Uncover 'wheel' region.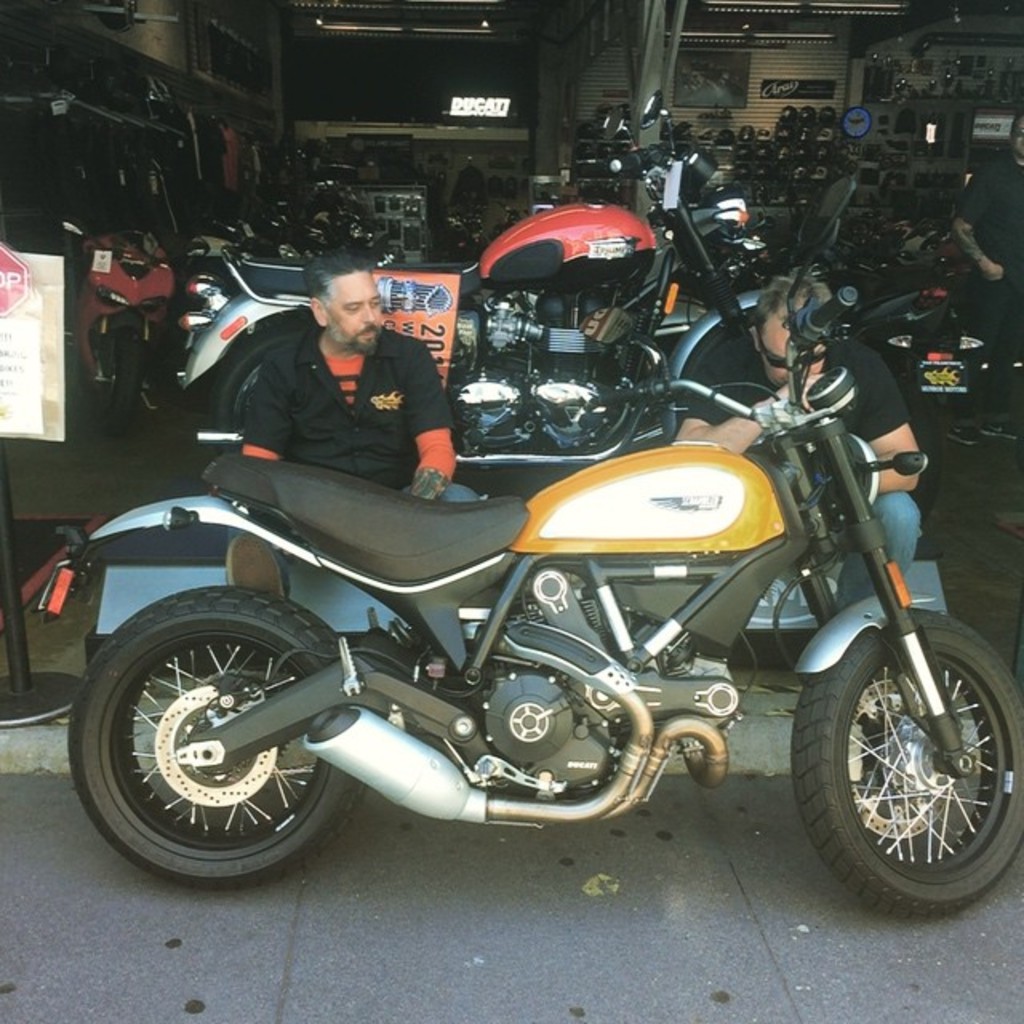
Uncovered: (94,328,142,435).
